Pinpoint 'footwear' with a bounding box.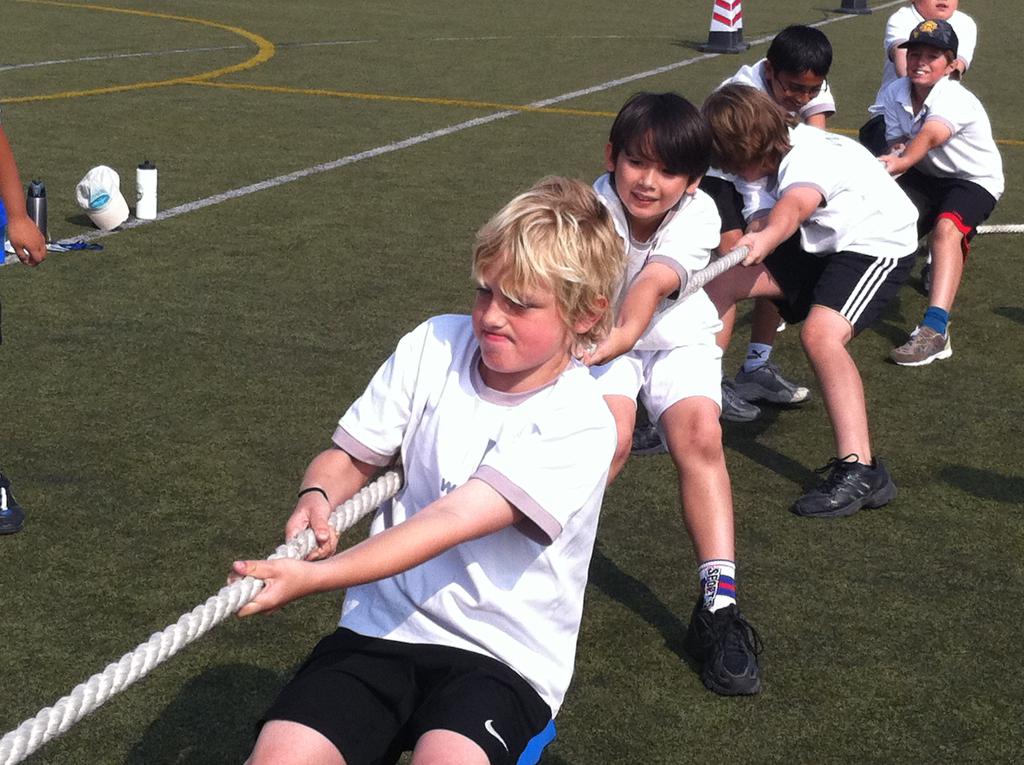
x1=733, y1=359, x2=813, y2=403.
